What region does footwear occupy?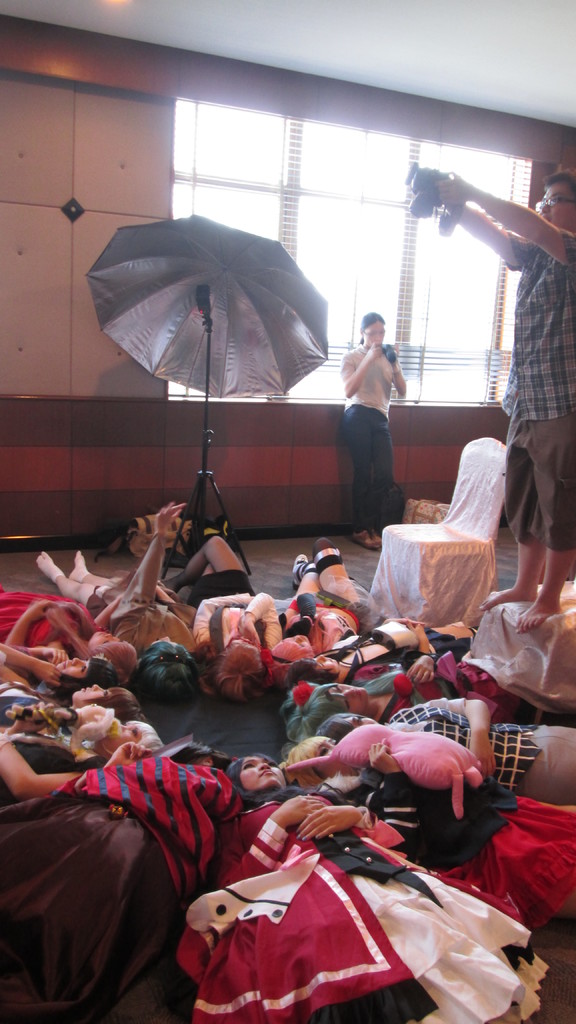
(left=353, top=527, right=384, bottom=555).
